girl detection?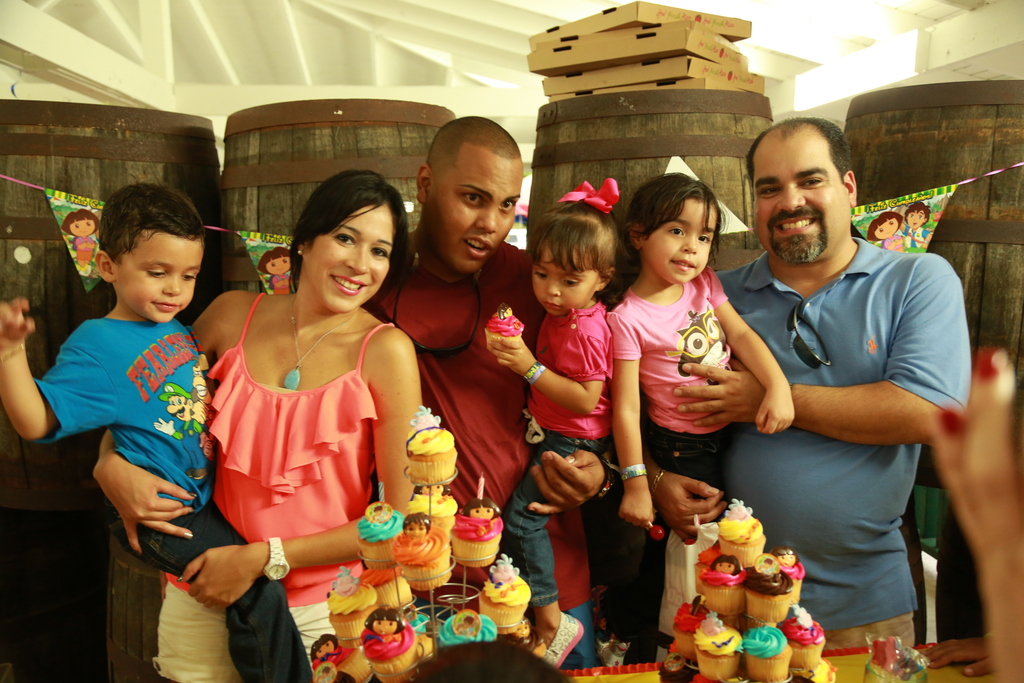
[x1=485, y1=179, x2=616, y2=669]
